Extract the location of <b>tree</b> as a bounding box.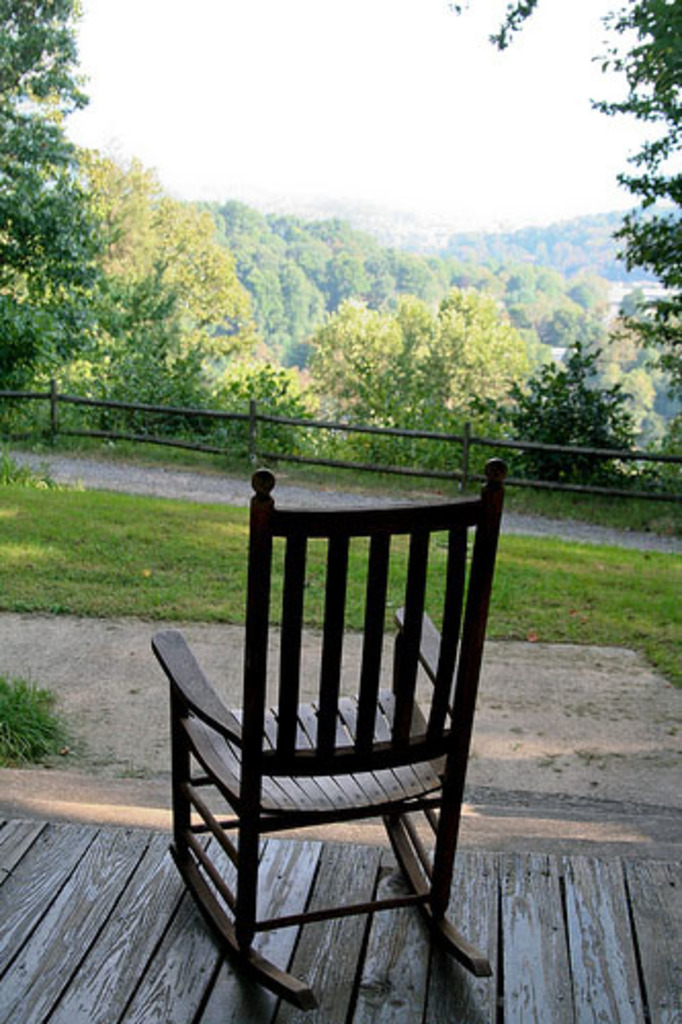
region(461, 0, 680, 422).
